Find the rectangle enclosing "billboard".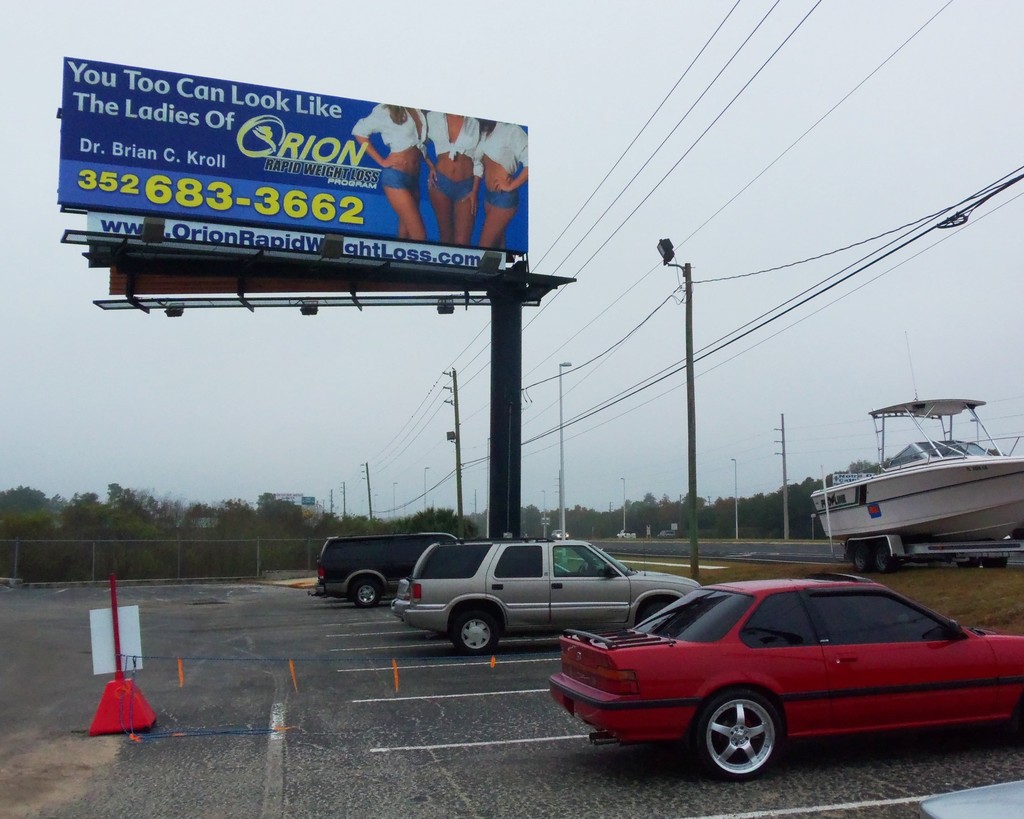
crop(61, 45, 554, 331).
